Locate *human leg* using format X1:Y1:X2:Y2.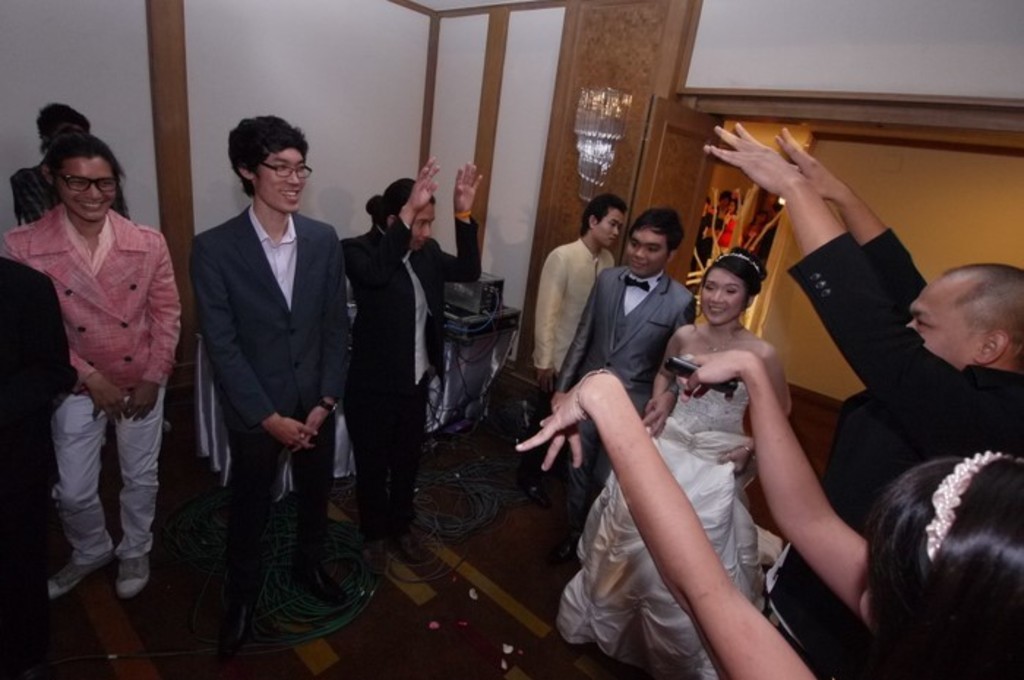
281:409:331:512.
